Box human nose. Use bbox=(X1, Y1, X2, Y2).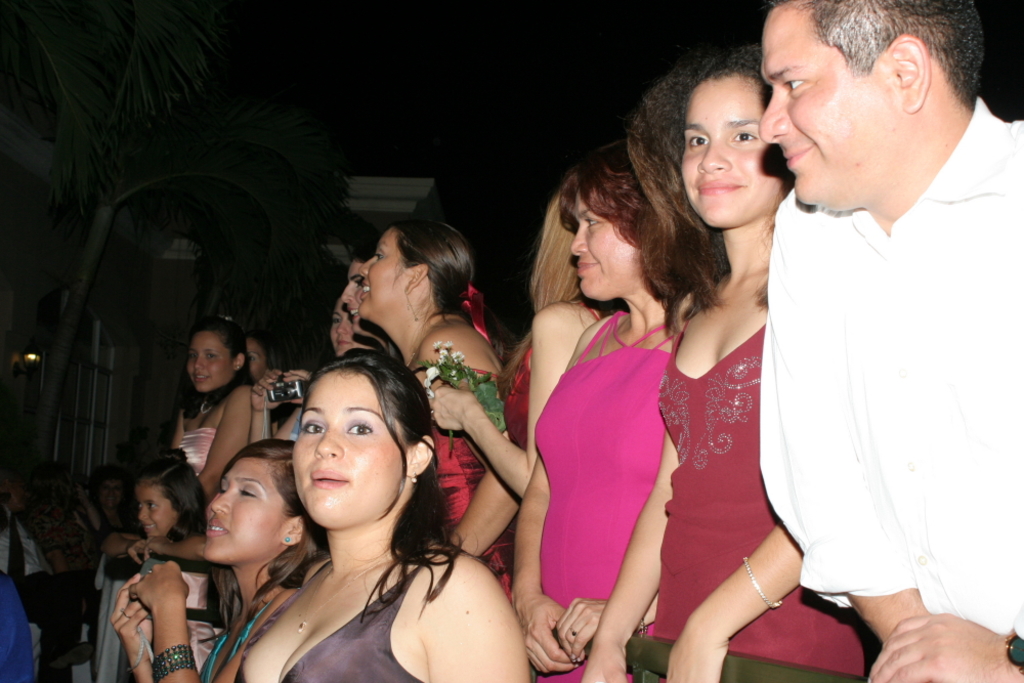
bbox=(698, 139, 732, 175).
